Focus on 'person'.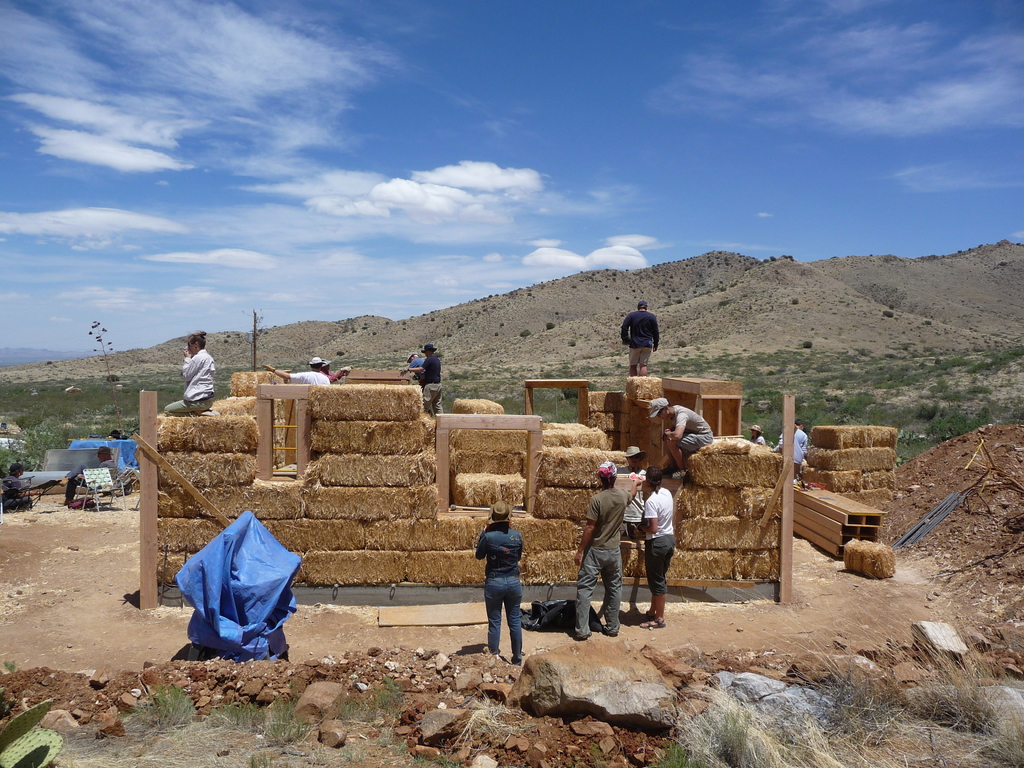
Focused at 573,457,621,639.
